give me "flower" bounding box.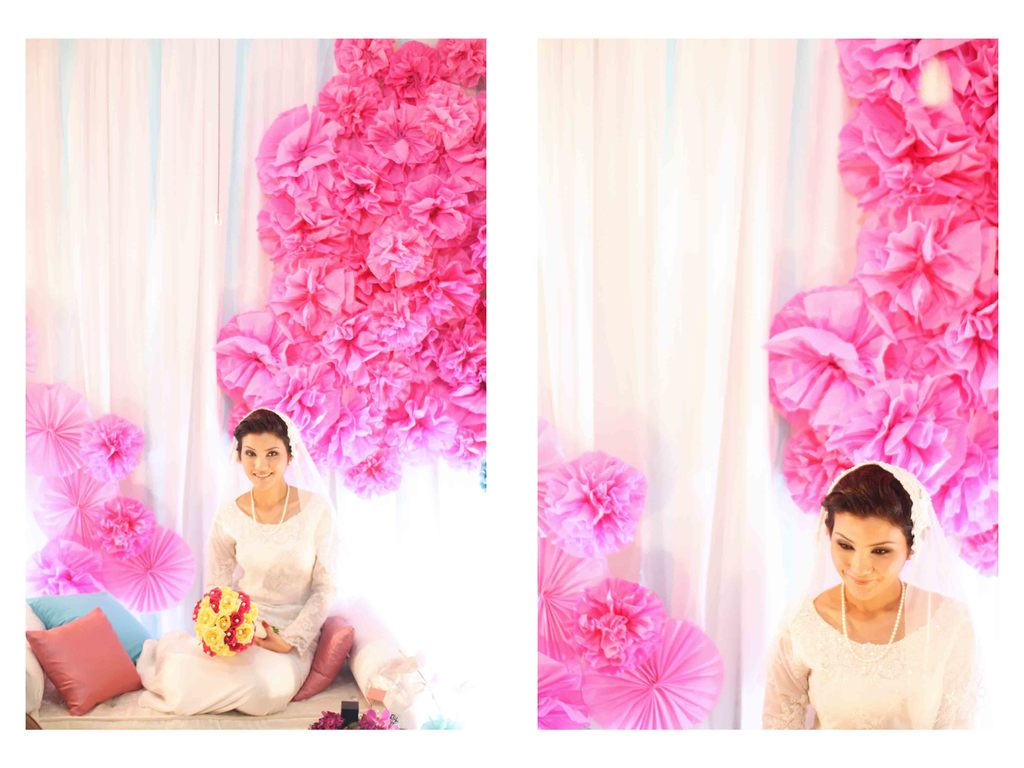
l=582, t=616, r=730, b=736.
